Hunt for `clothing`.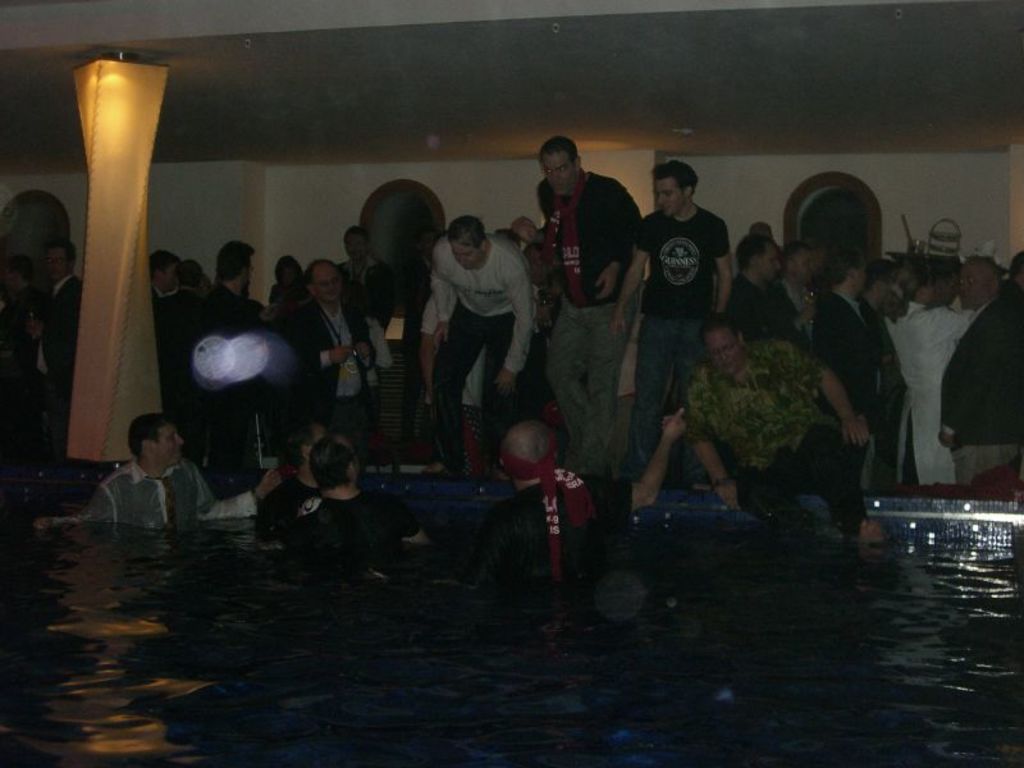
Hunted down at box(420, 200, 531, 452).
